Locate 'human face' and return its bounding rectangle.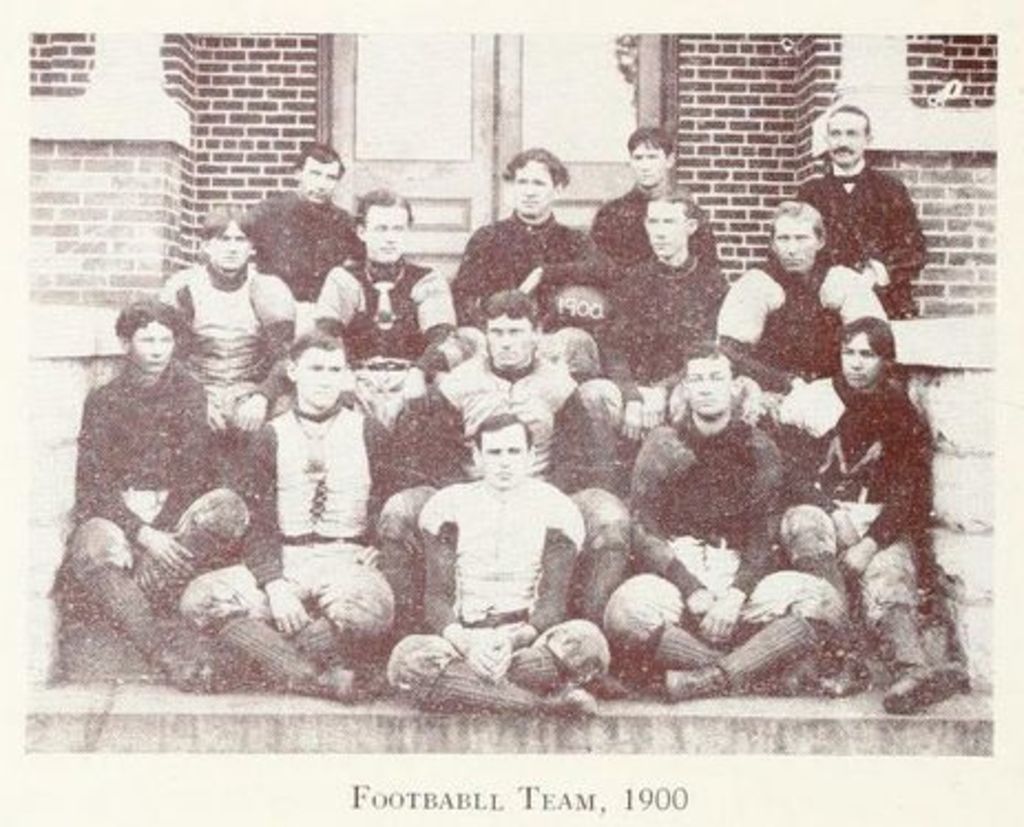
[363,203,411,265].
